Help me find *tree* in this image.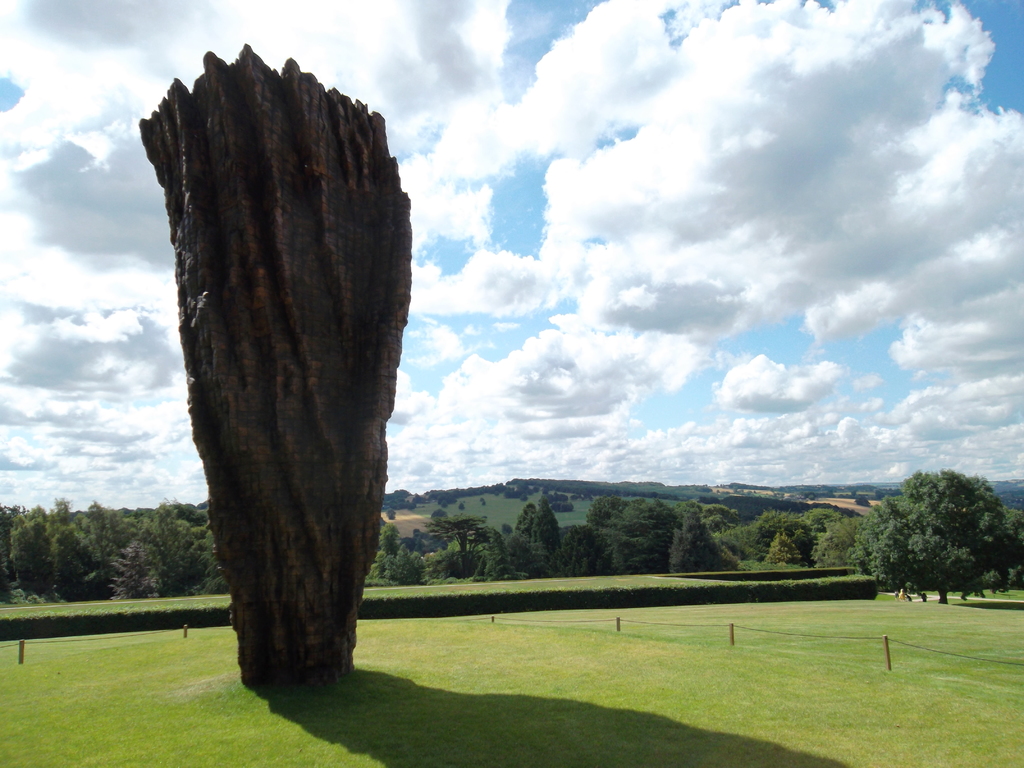
Found it: [1007, 504, 1023, 540].
